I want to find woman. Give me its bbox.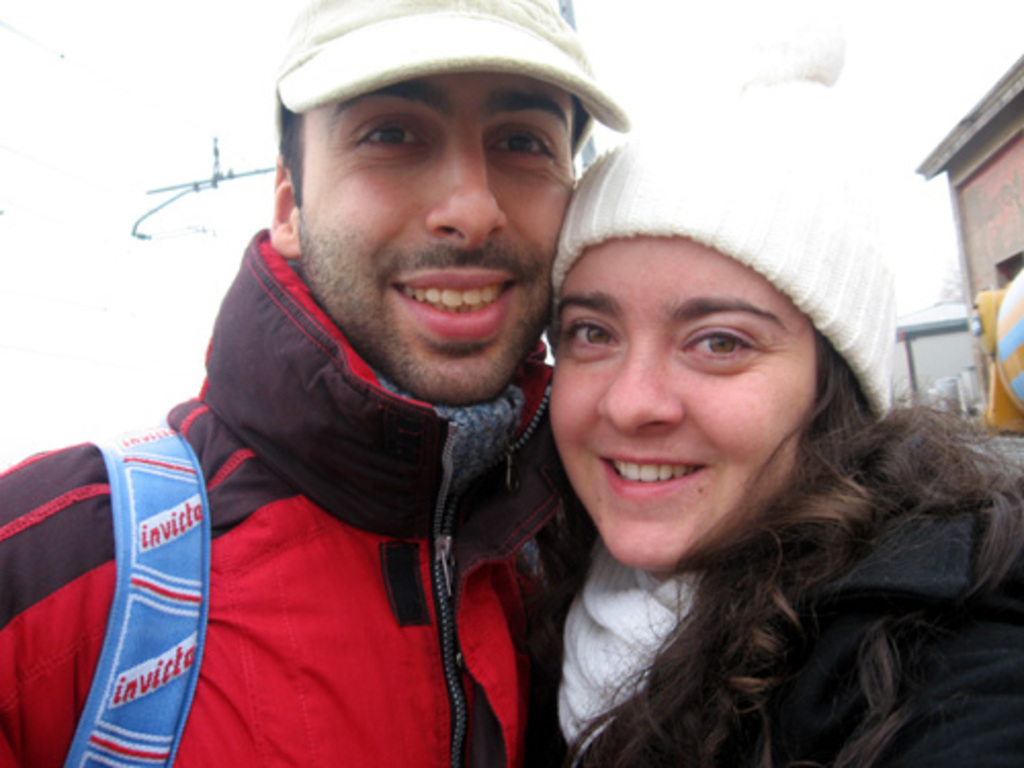
x1=502 y1=27 x2=1022 y2=766.
